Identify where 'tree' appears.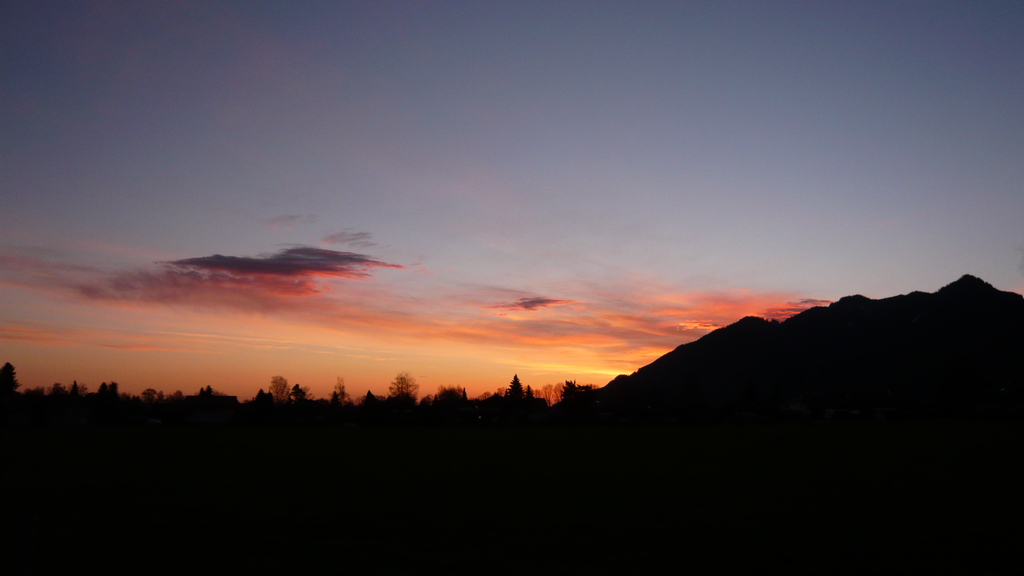
Appears at 33,381,91,402.
